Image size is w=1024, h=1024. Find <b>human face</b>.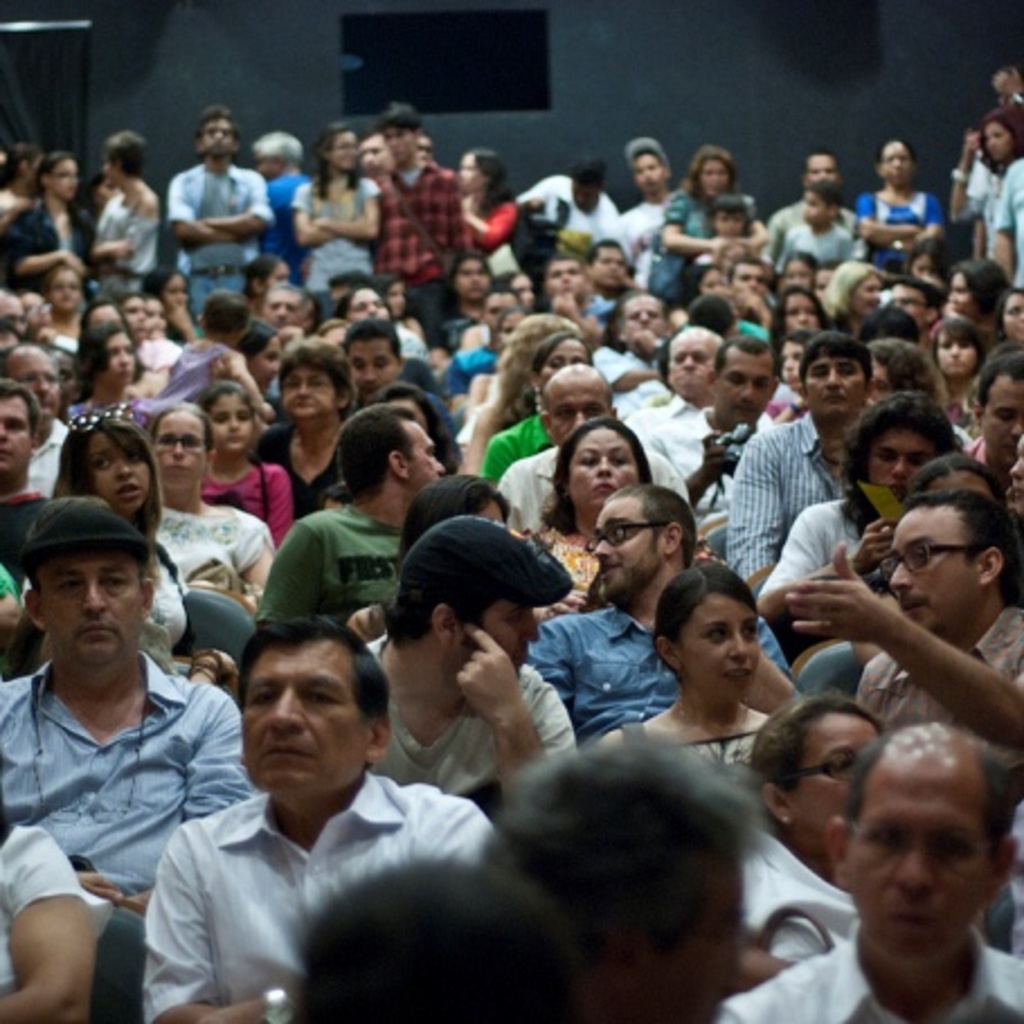
box(839, 767, 995, 963).
